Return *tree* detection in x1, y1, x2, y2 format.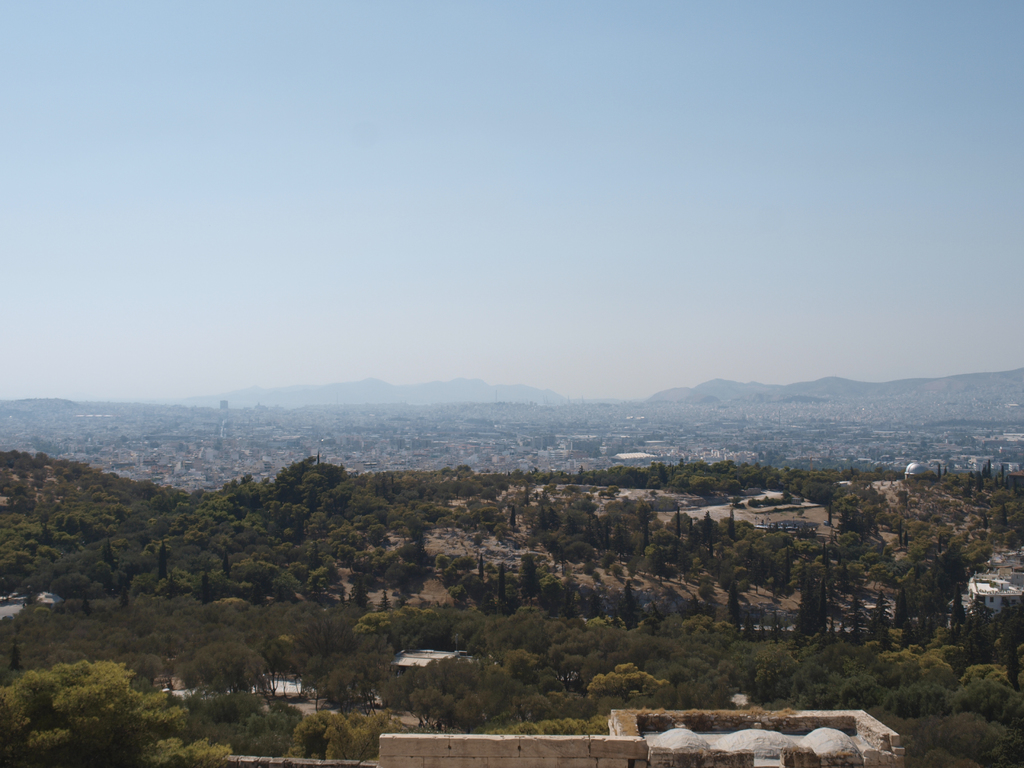
387, 567, 411, 581.
